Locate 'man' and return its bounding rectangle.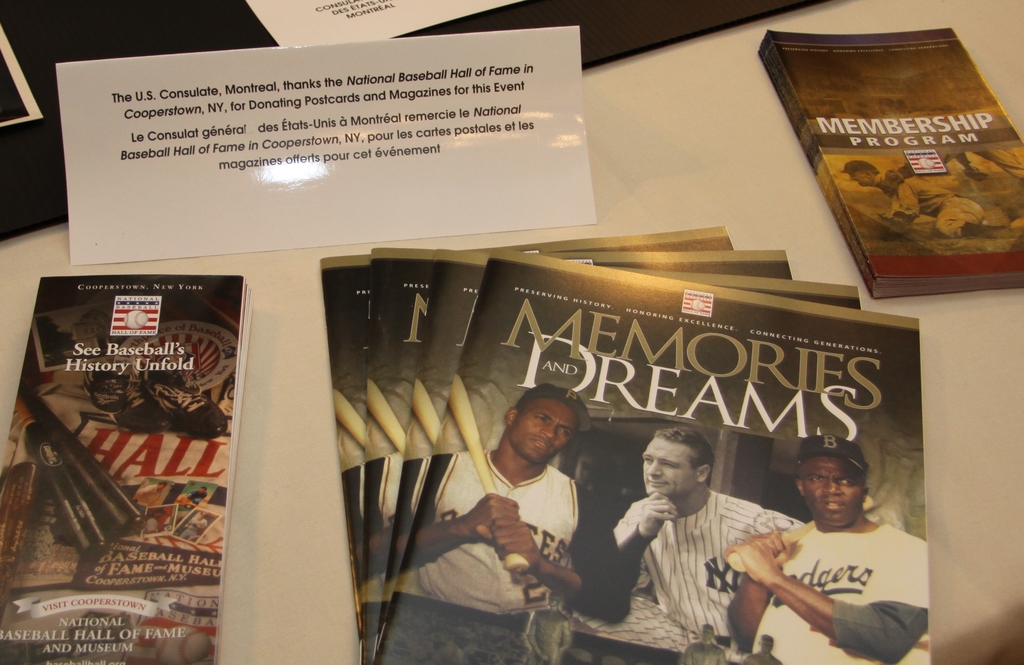
locate(881, 161, 1012, 239).
